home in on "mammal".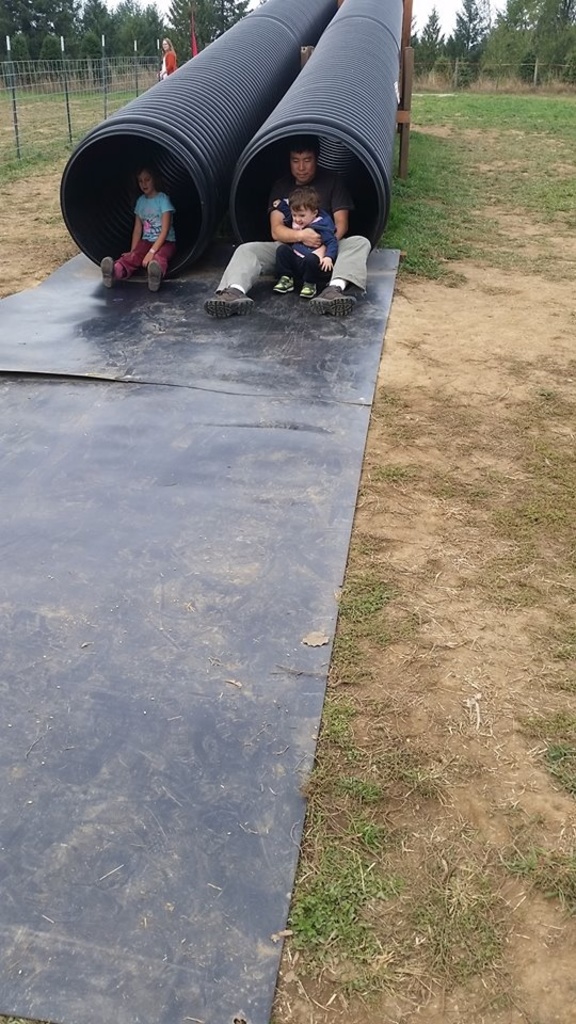
Homed in at [97, 161, 180, 290].
